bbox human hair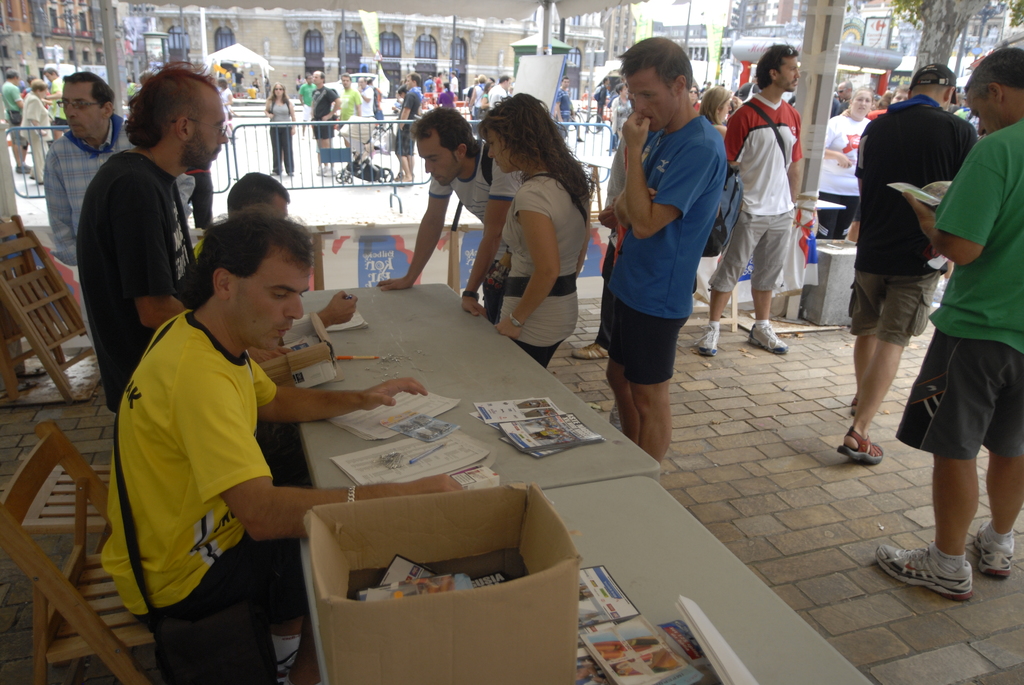
rect(225, 173, 289, 214)
